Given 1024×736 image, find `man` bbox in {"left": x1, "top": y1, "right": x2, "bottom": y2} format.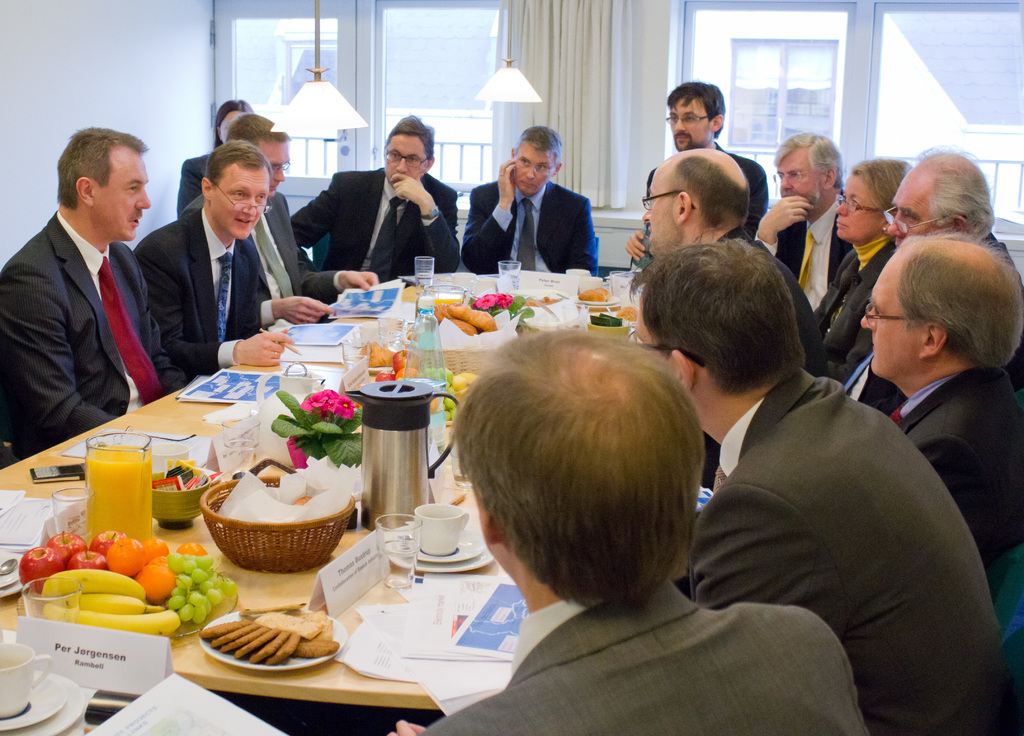
{"left": 631, "top": 229, "right": 1005, "bottom": 735}.
